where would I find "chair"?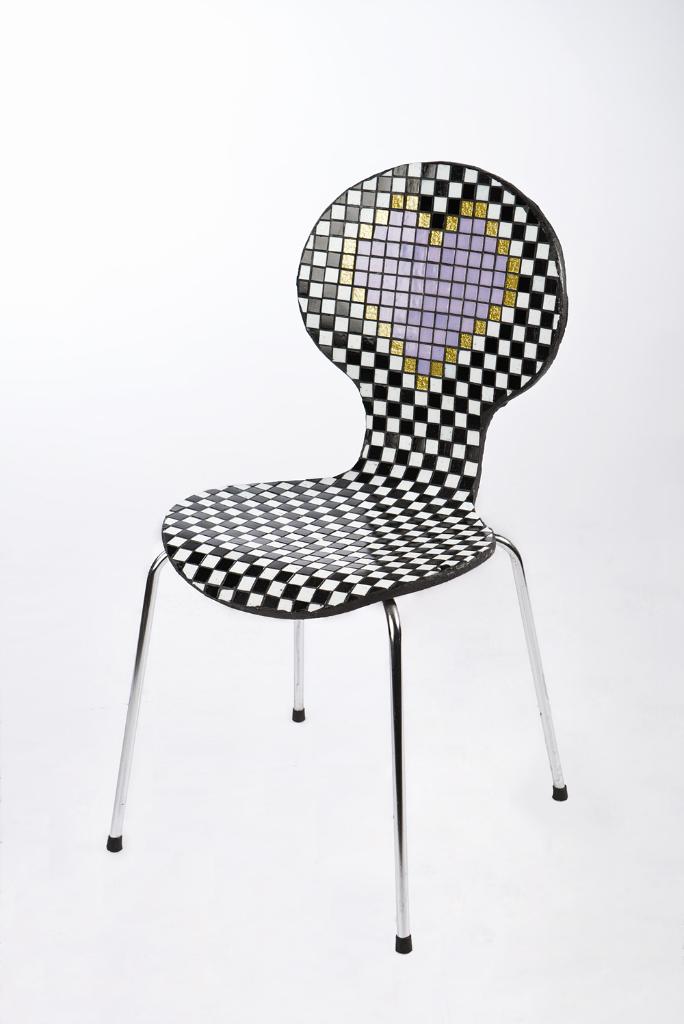
At (103, 164, 601, 962).
